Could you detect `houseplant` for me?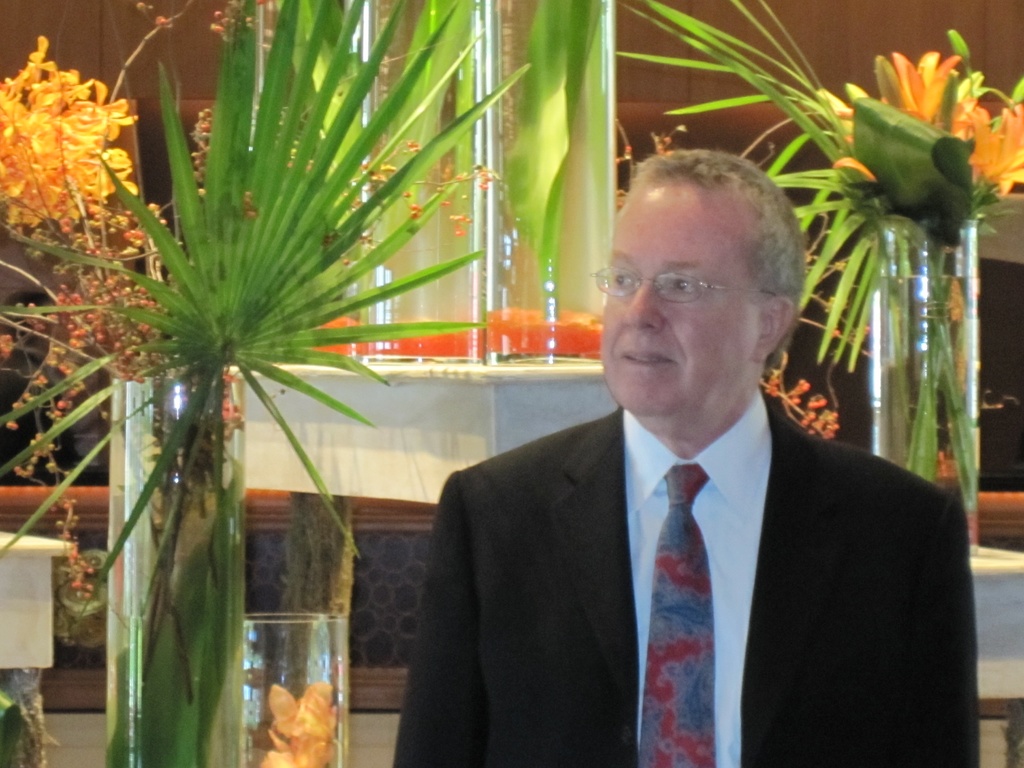
Detection result: 614,0,1020,522.
